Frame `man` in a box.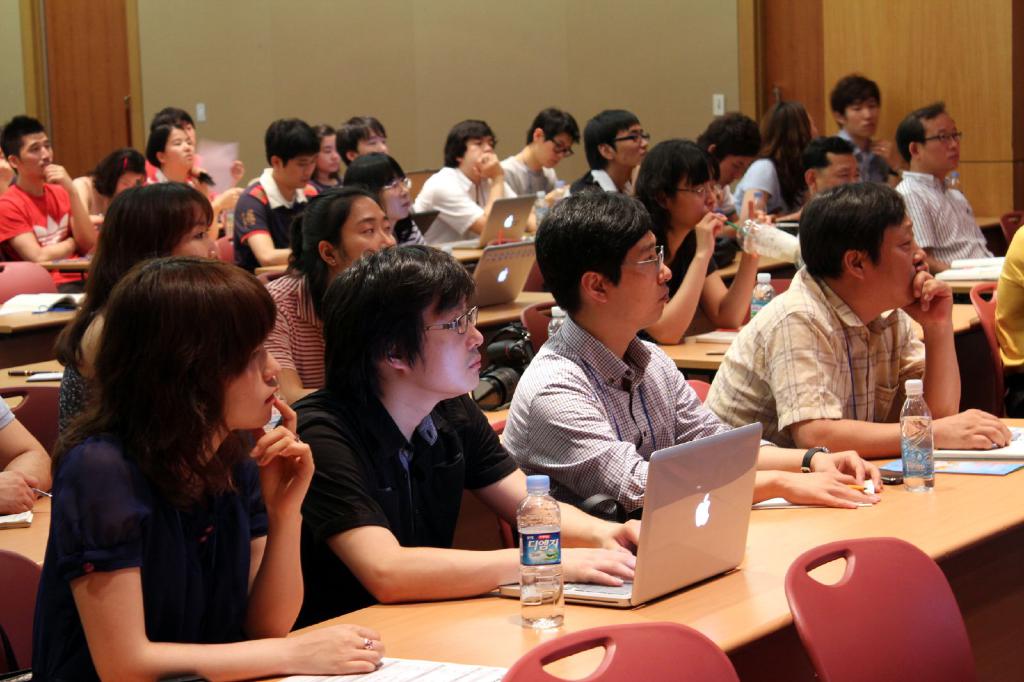
locate(564, 111, 647, 201).
